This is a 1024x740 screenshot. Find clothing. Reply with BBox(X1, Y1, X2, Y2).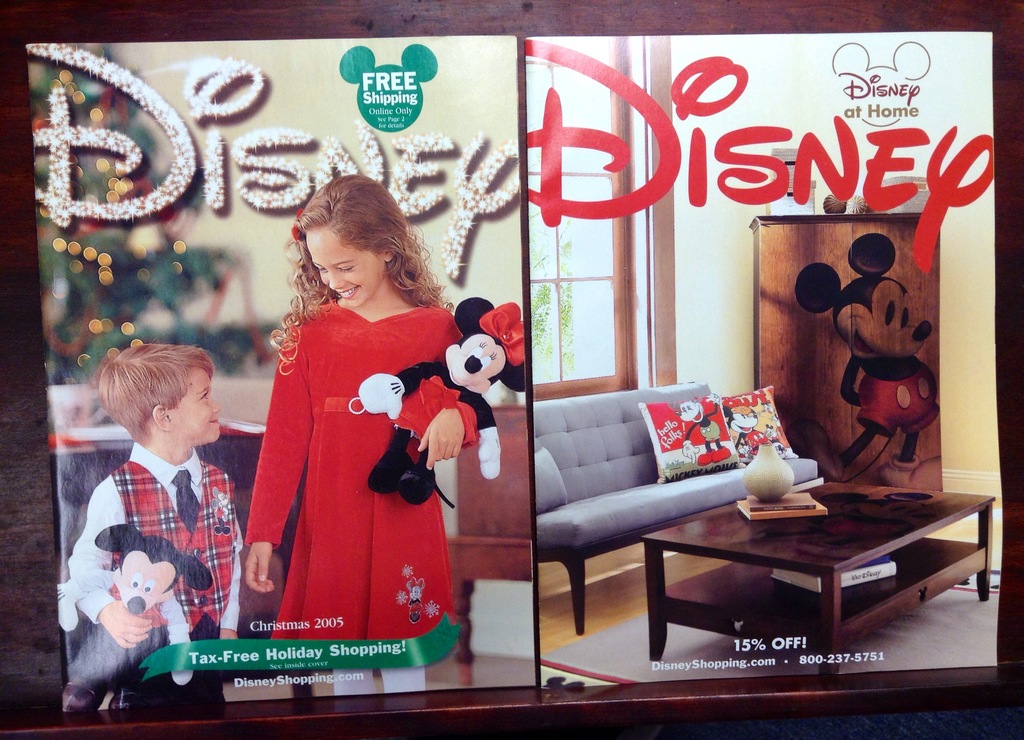
BBox(246, 298, 493, 657).
